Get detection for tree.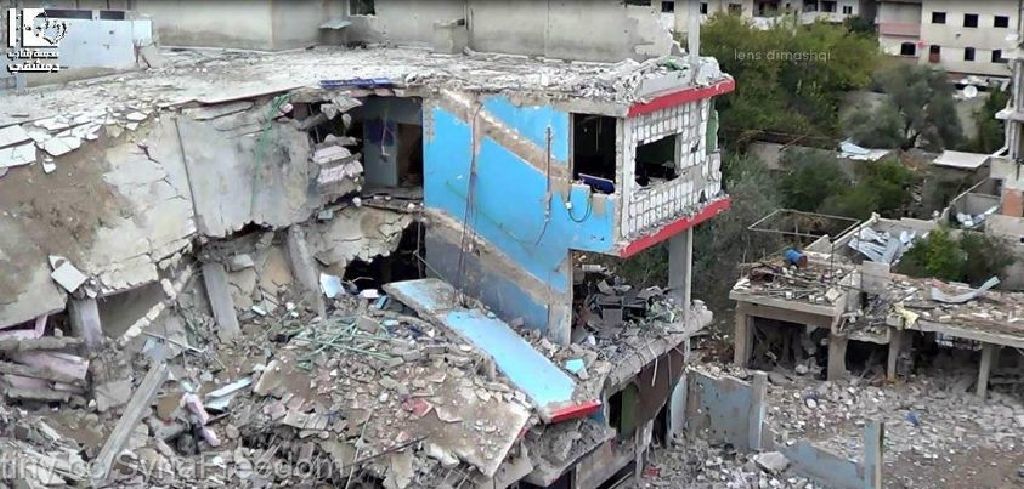
Detection: locate(705, 150, 750, 309).
